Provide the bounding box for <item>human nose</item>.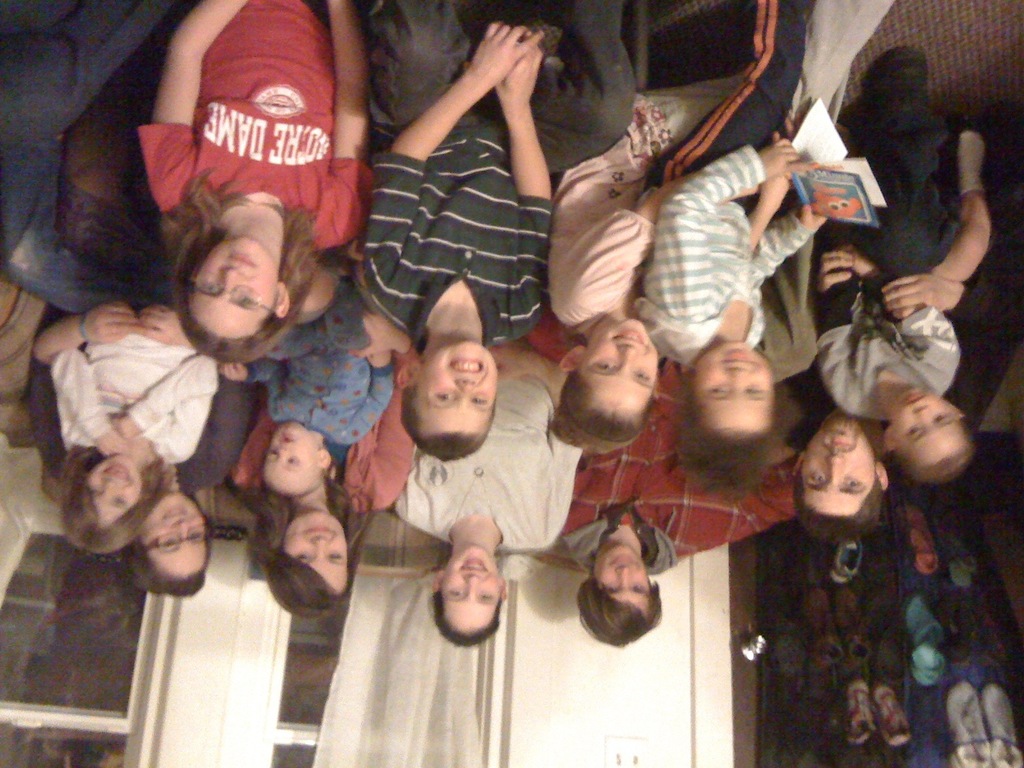
bbox=[913, 406, 929, 419].
